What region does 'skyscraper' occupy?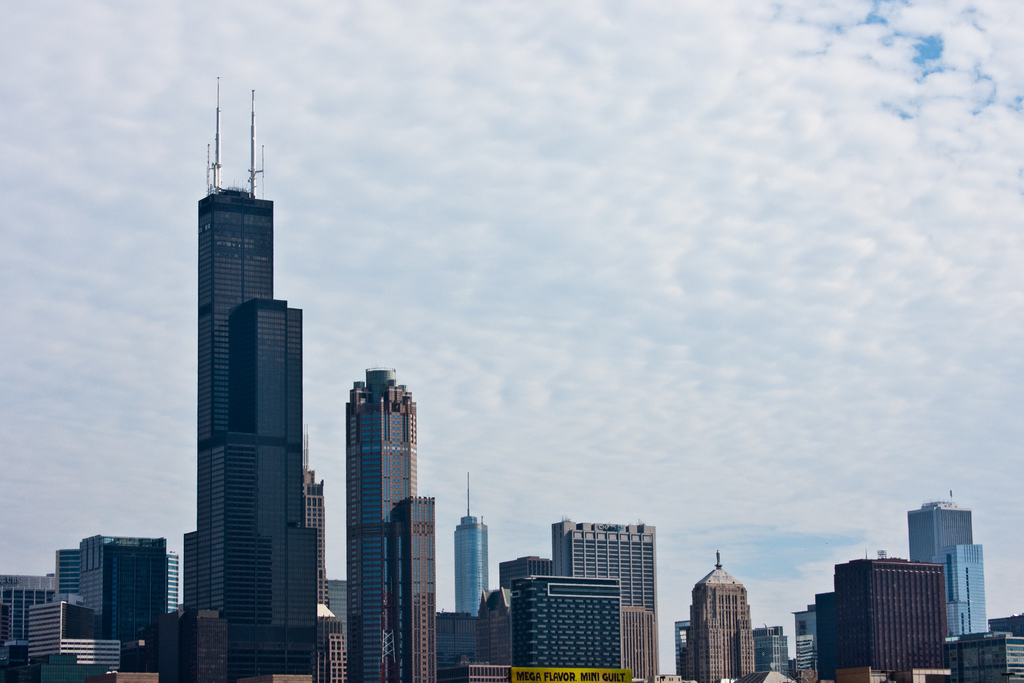
Rect(303, 425, 344, 682).
